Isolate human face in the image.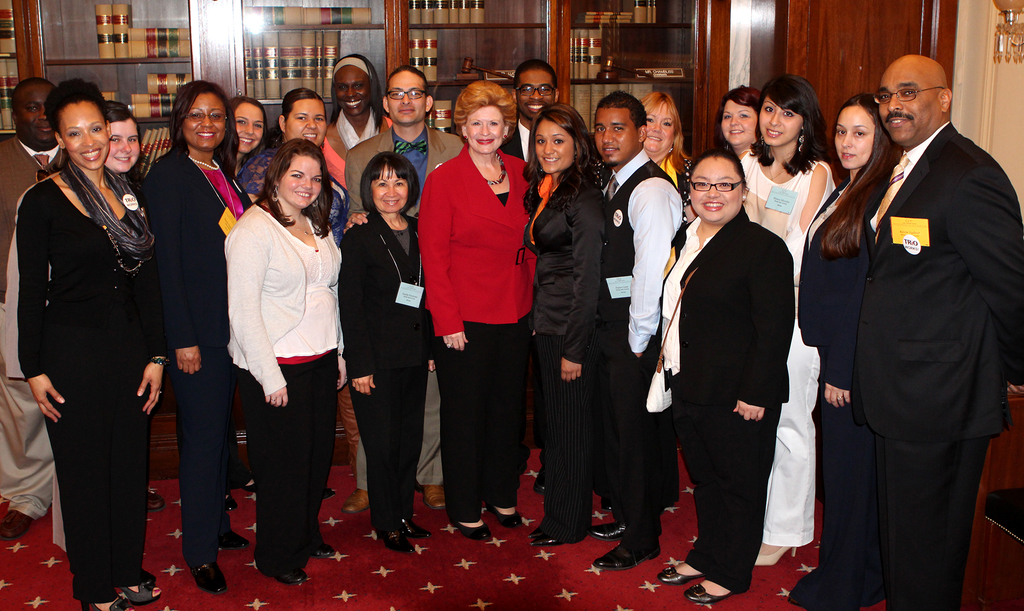
Isolated region: box=[595, 109, 638, 164].
